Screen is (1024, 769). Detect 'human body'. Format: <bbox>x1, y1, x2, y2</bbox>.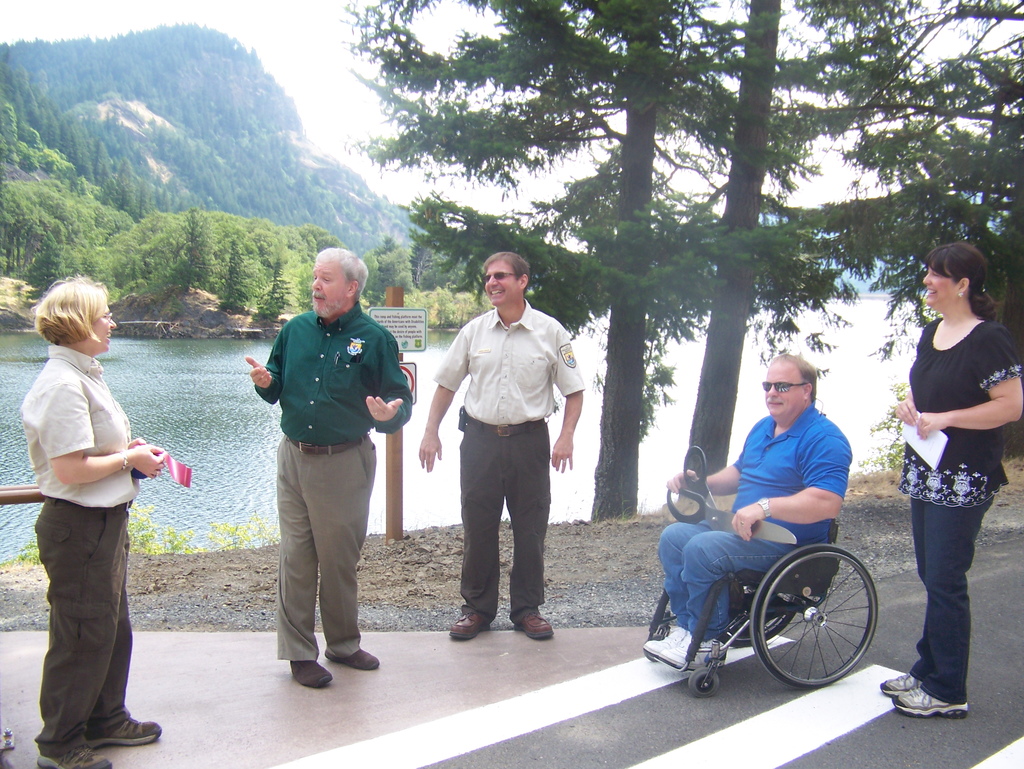
<bbox>245, 310, 407, 690</bbox>.
